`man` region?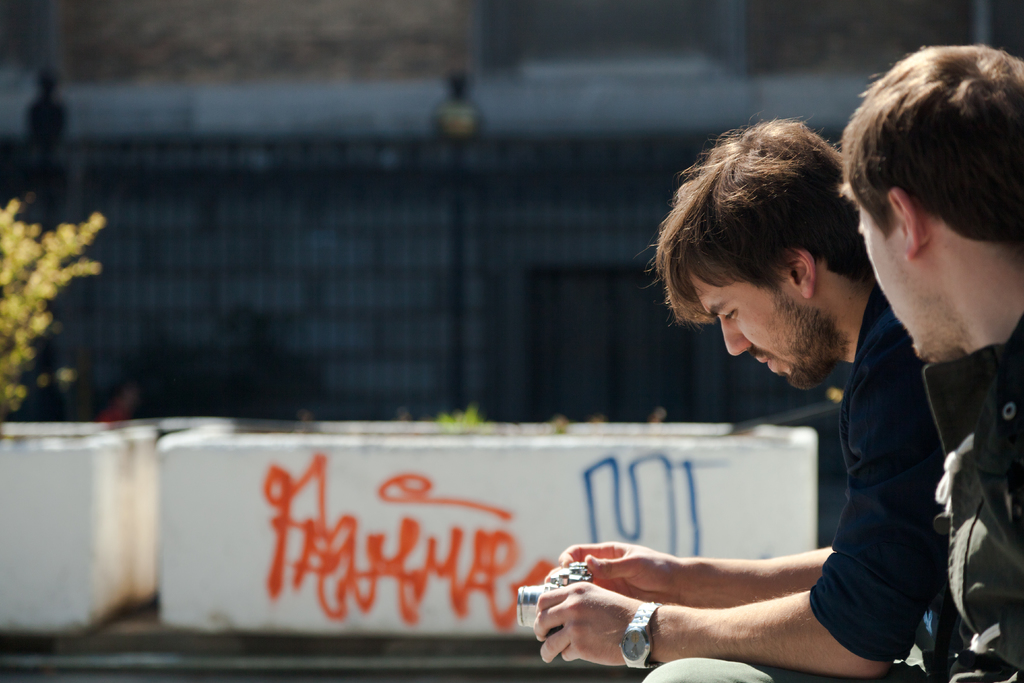
left=833, top=39, right=1023, bottom=682
